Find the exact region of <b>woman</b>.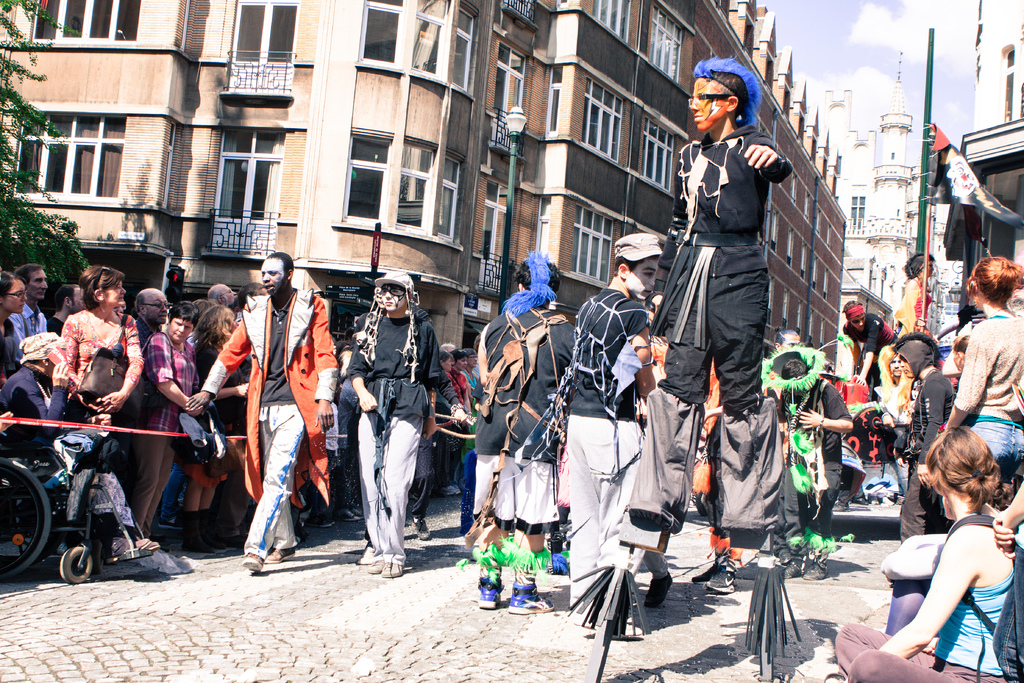
Exact region: x1=185, y1=304, x2=254, y2=548.
